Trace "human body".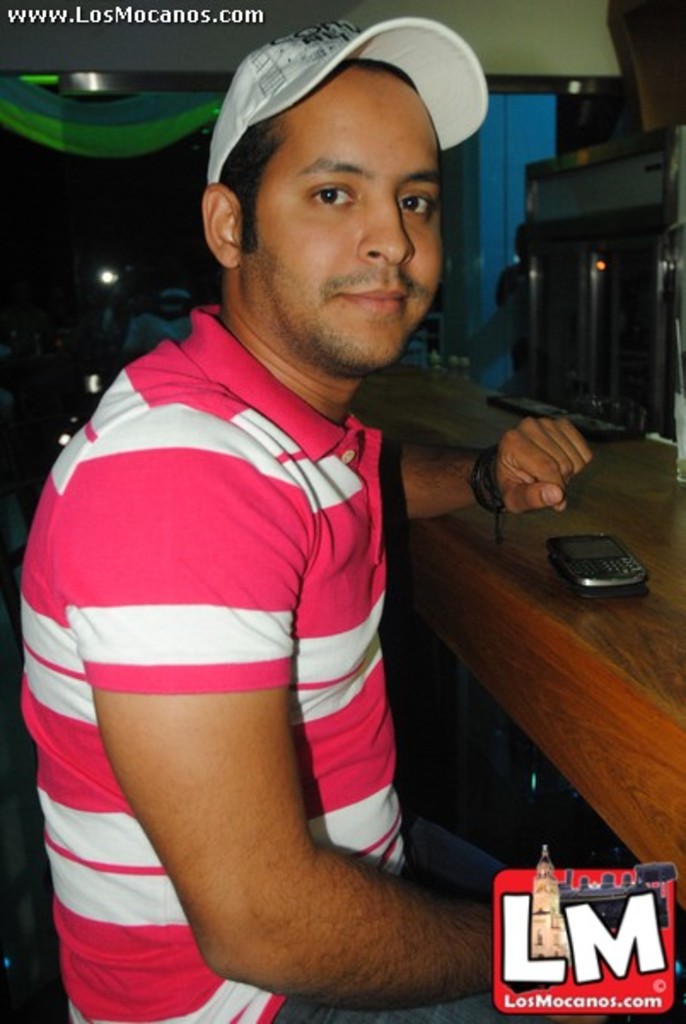
Traced to locate(26, 90, 507, 1023).
